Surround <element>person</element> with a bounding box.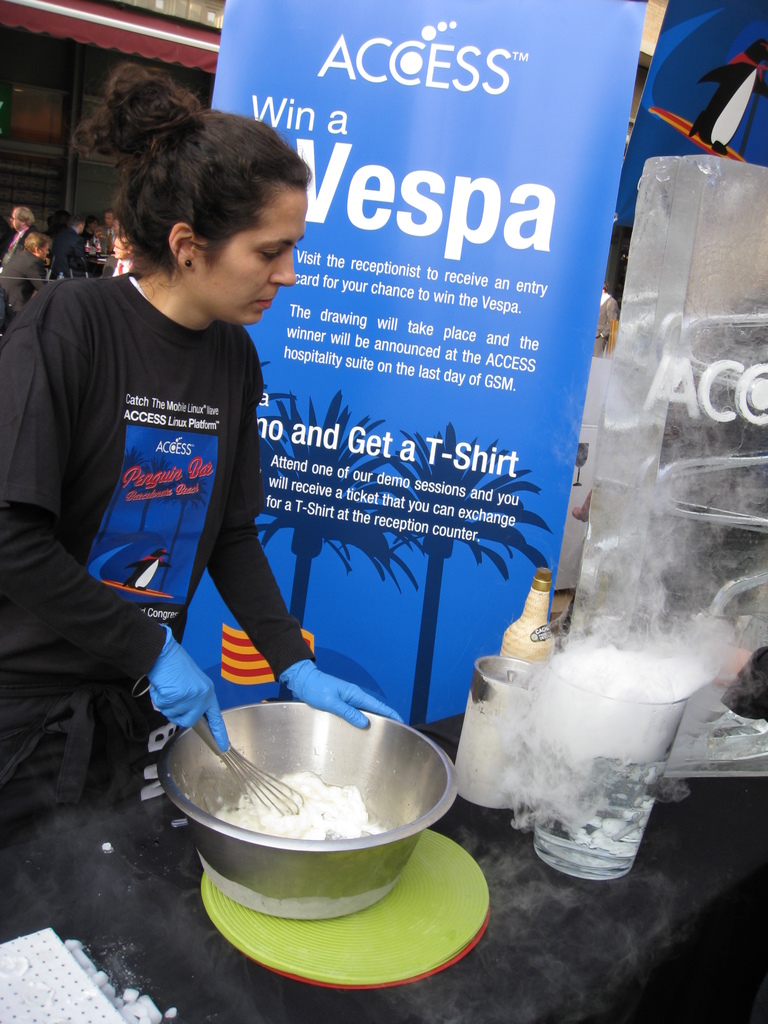
bbox=[3, 223, 46, 316].
